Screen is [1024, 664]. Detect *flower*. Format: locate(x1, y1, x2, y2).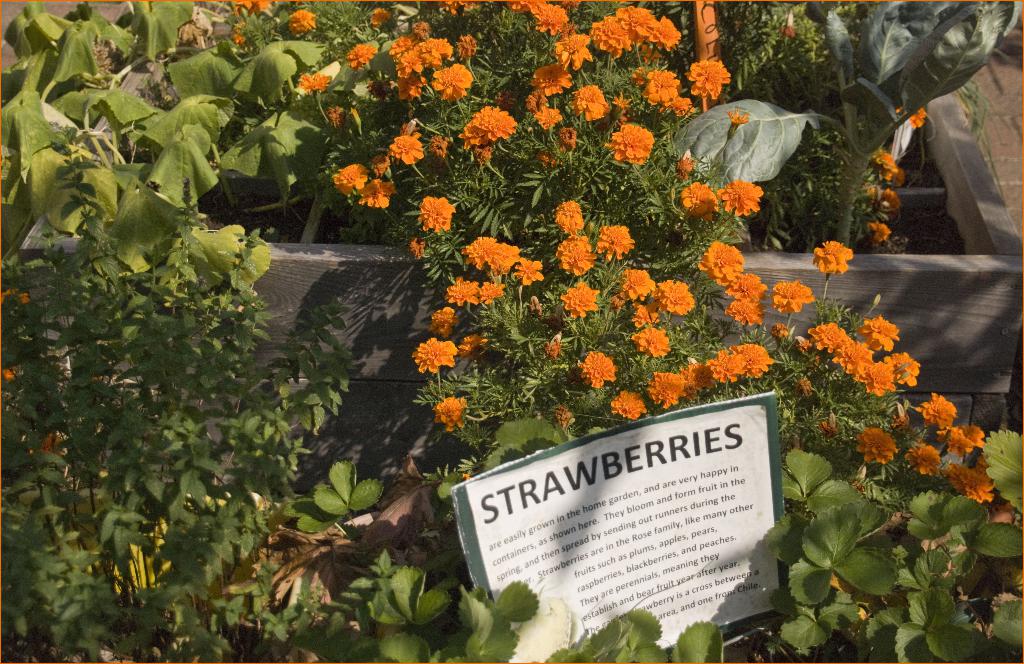
locate(740, 345, 771, 377).
